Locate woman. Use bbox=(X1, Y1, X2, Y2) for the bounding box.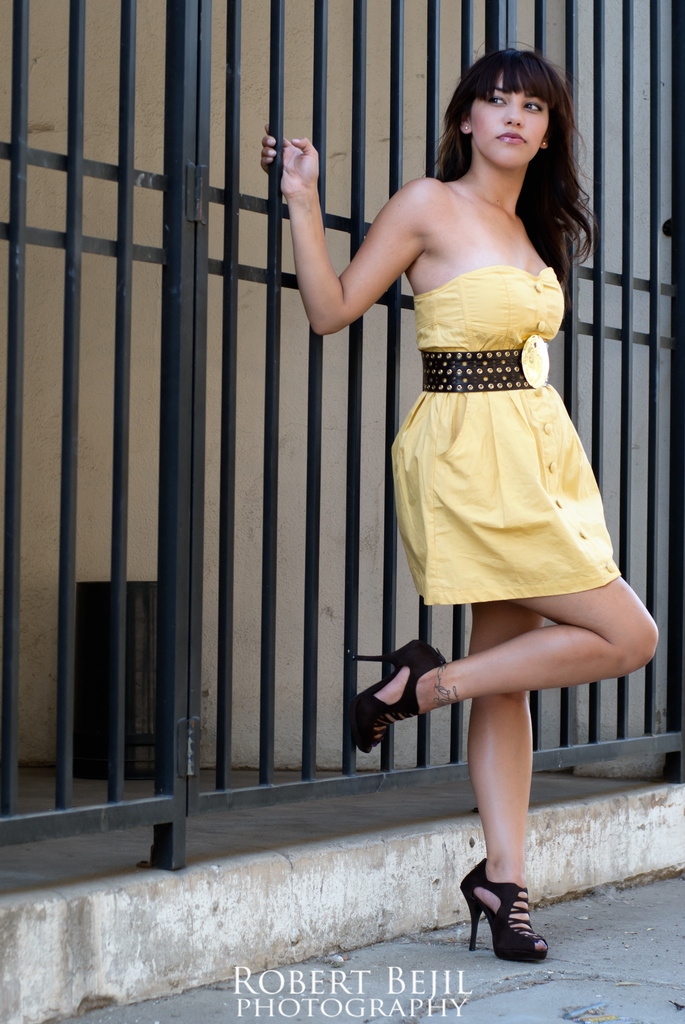
bbox=(384, 38, 638, 952).
